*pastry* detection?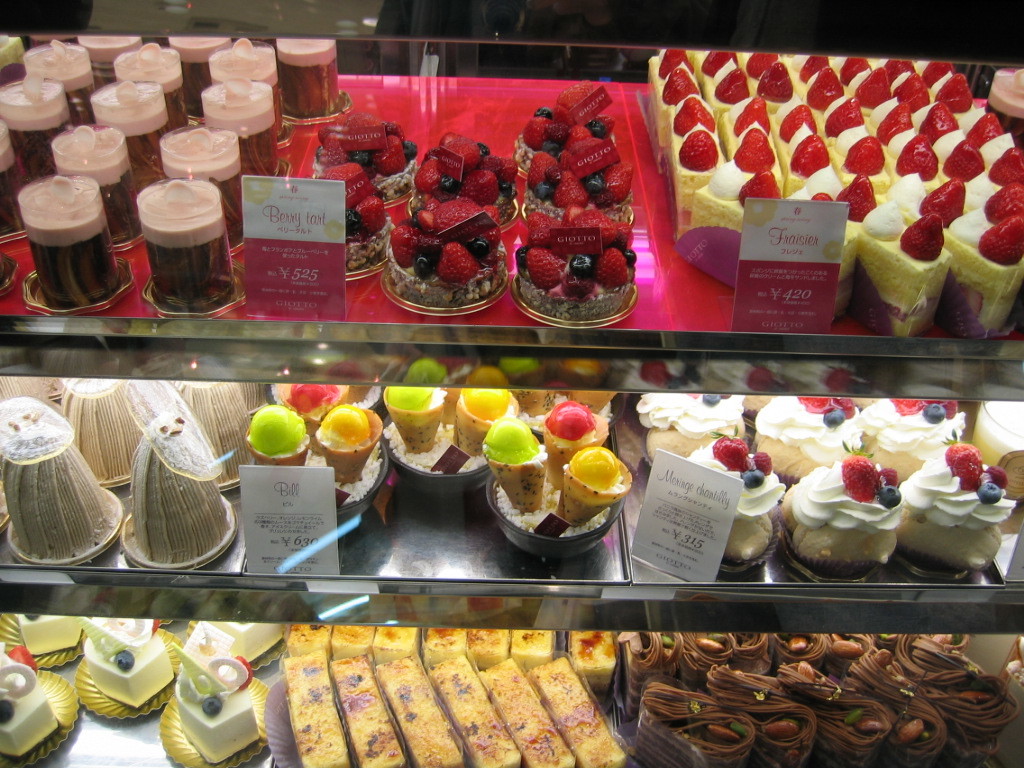
<bbox>13, 608, 94, 657</bbox>
